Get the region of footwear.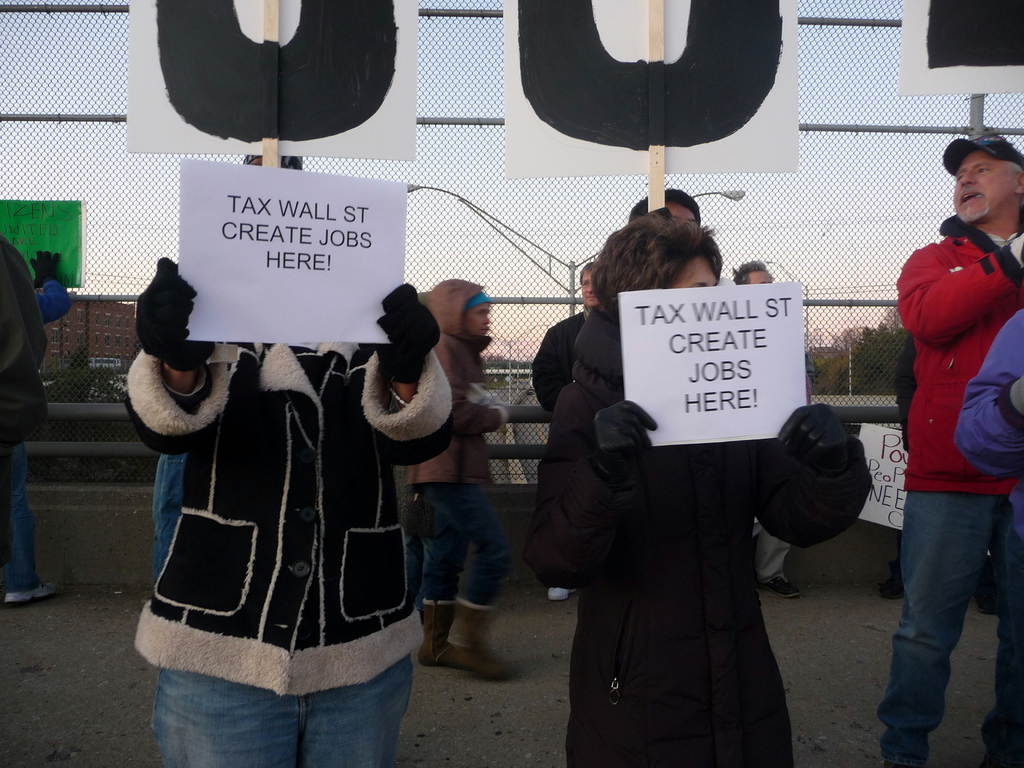
bbox=(881, 732, 927, 767).
